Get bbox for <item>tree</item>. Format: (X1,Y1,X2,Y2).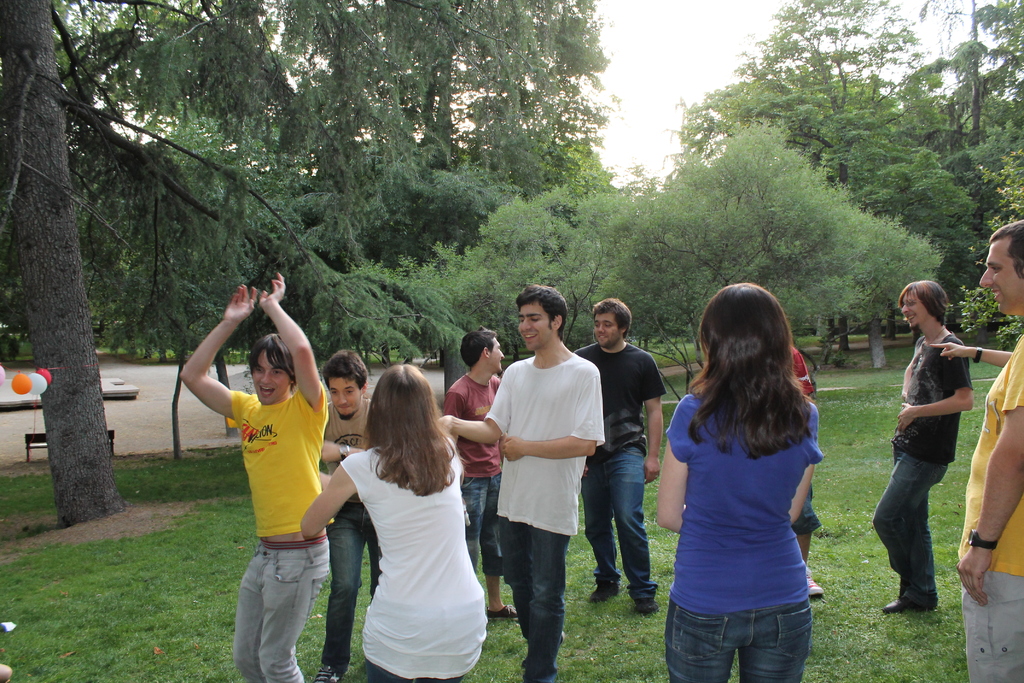
(0,0,595,526).
